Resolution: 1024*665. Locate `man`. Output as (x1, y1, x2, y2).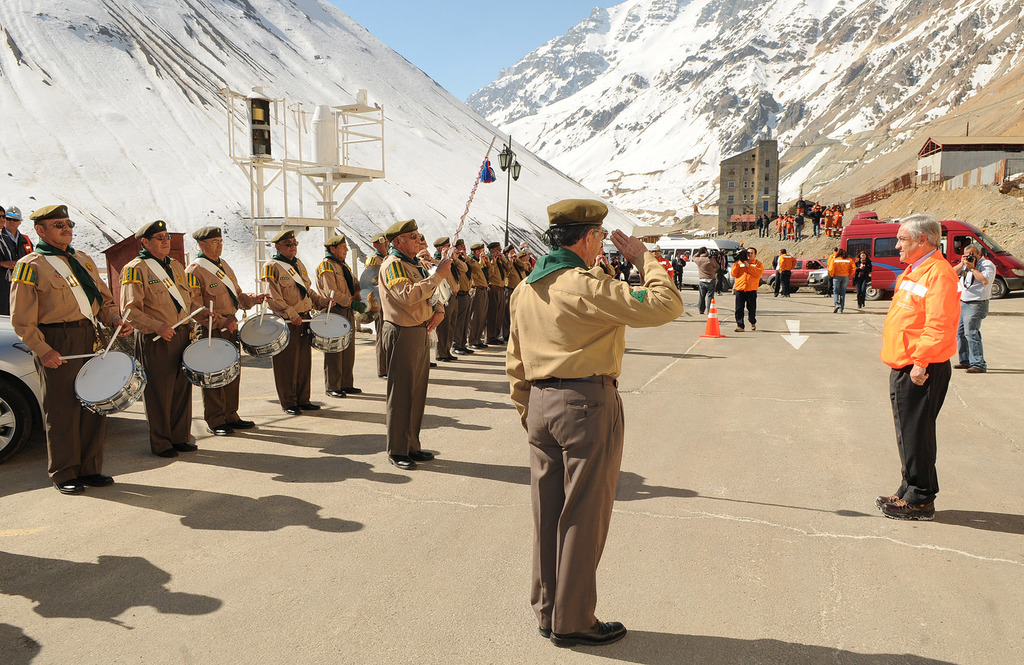
(416, 229, 435, 365).
